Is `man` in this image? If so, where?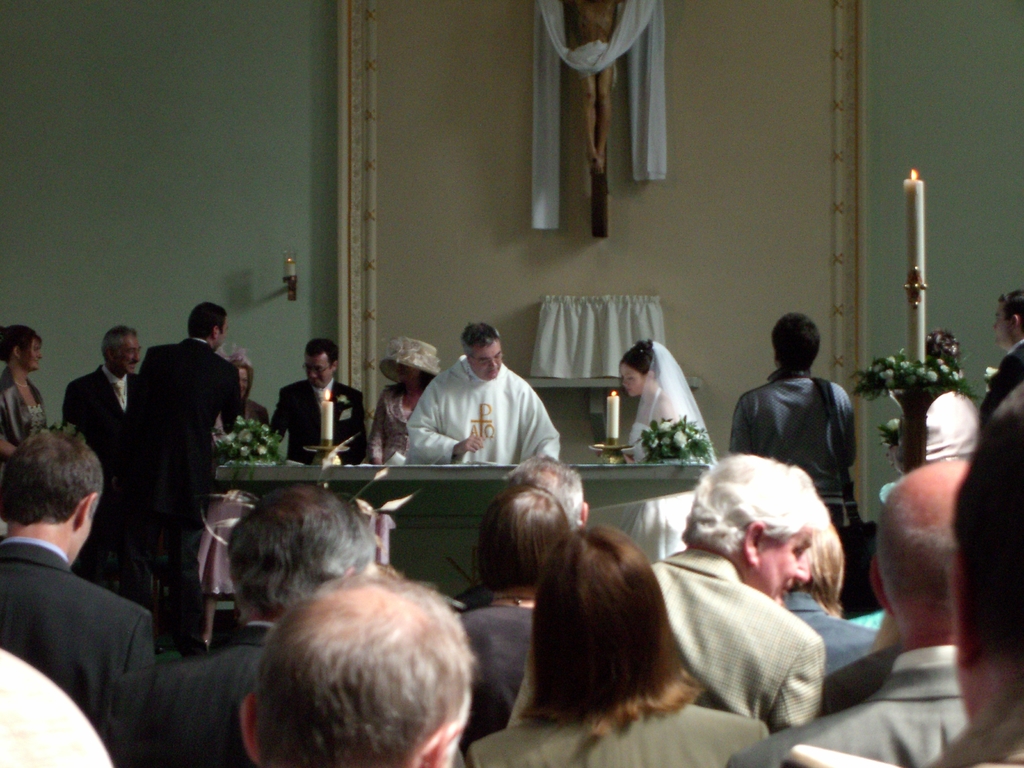
Yes, at <region>726, 463, 969, 767</region>.
